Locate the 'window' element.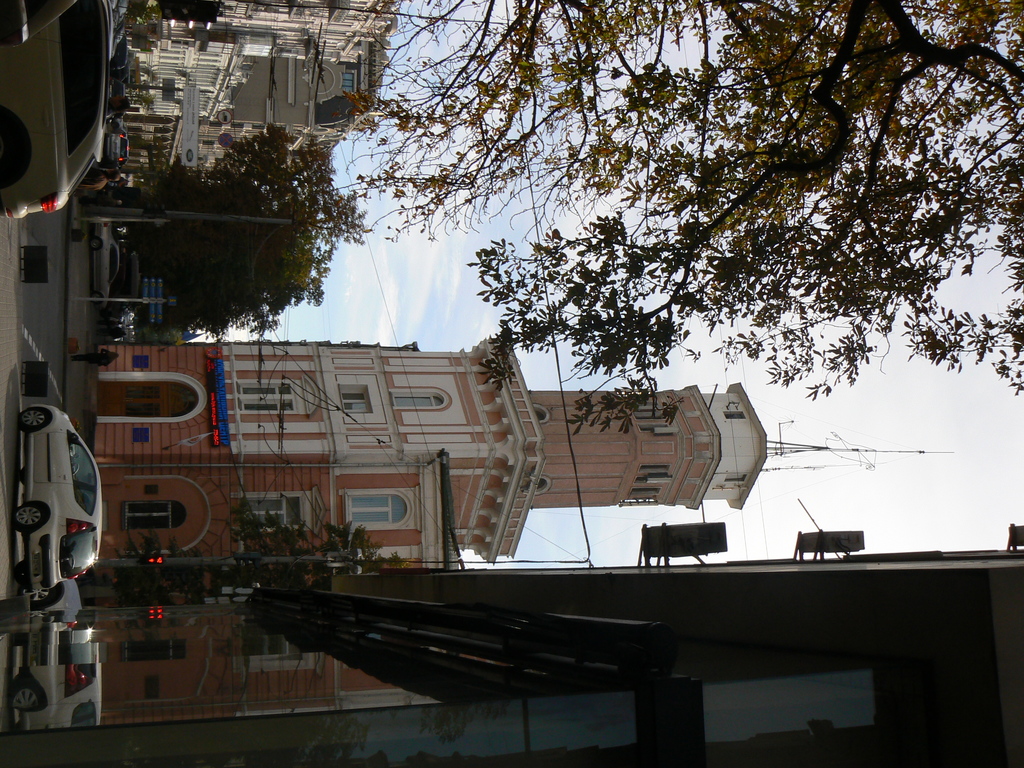
Element bbox: x1=122 y1=638 x2=187 y2=664.
